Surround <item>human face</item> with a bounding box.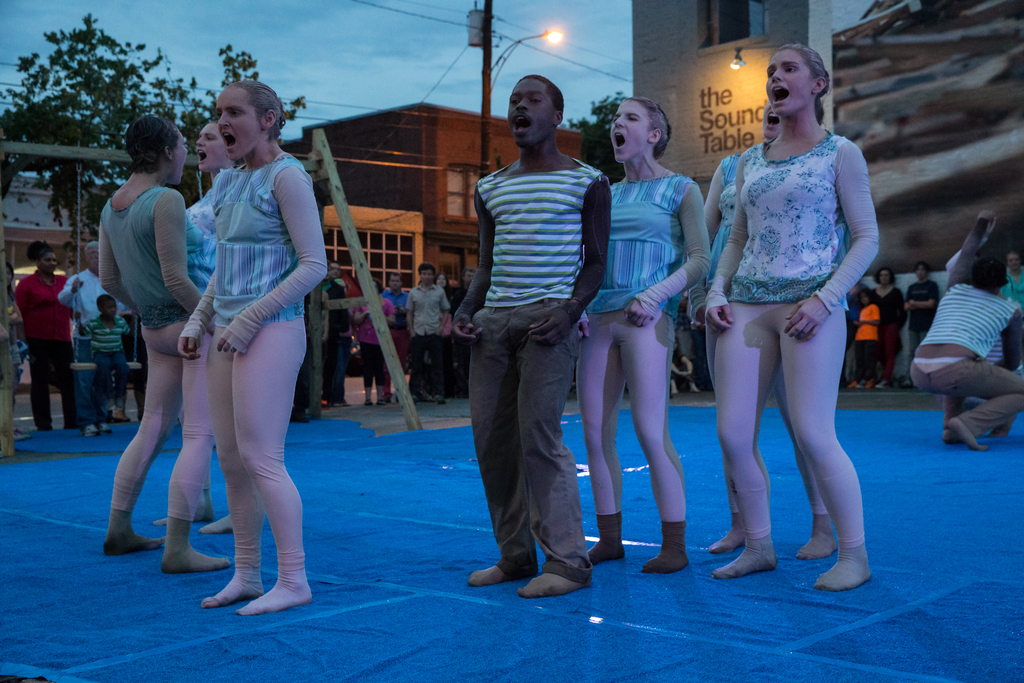
detection(86, 244, 97, 272).
